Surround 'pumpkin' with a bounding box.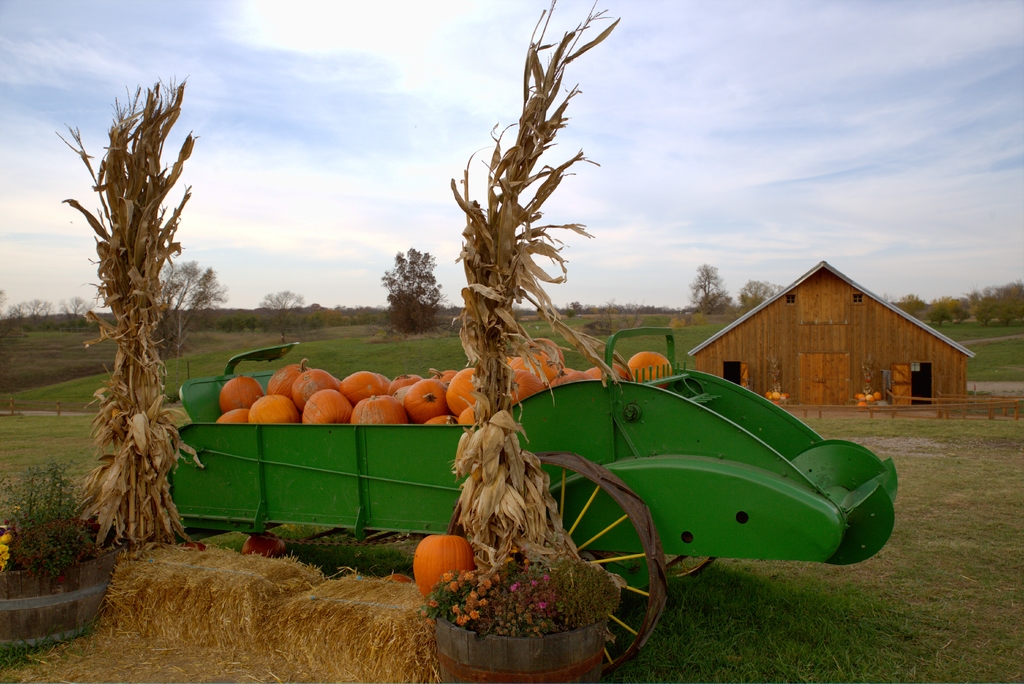
(382, 571, 413, 587).
